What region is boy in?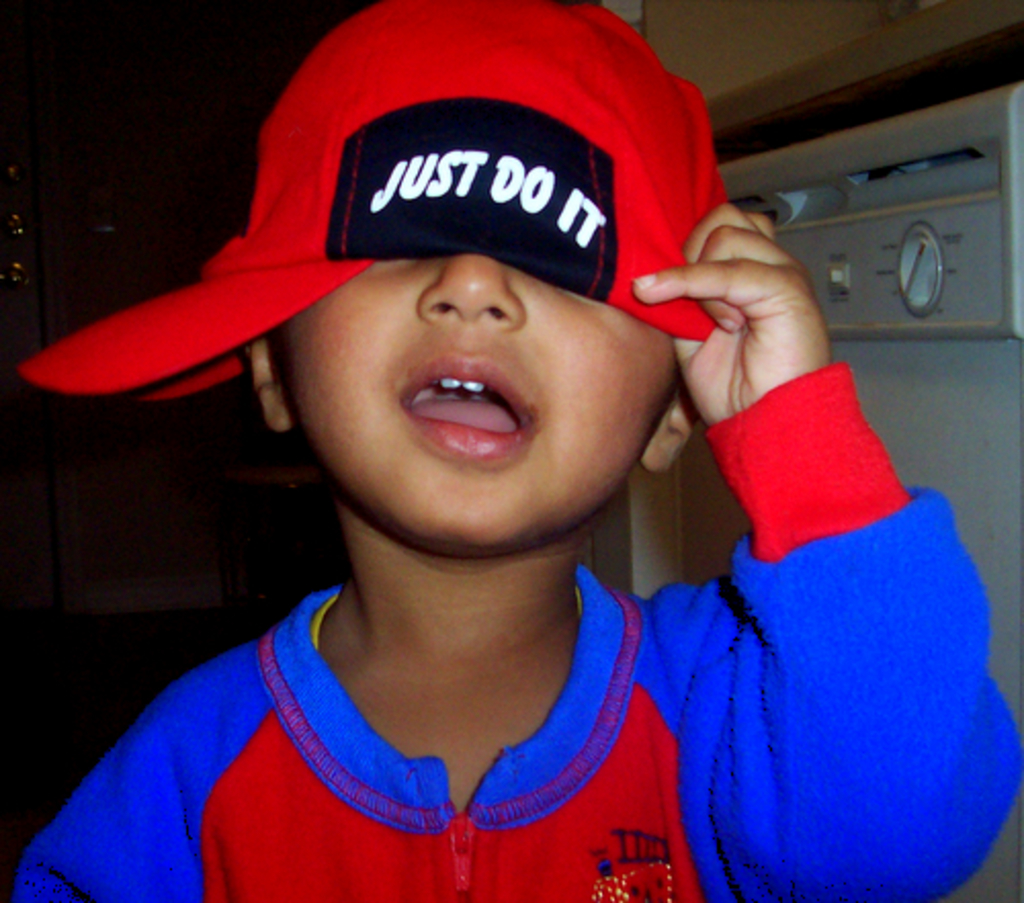
16:29:823:866.
